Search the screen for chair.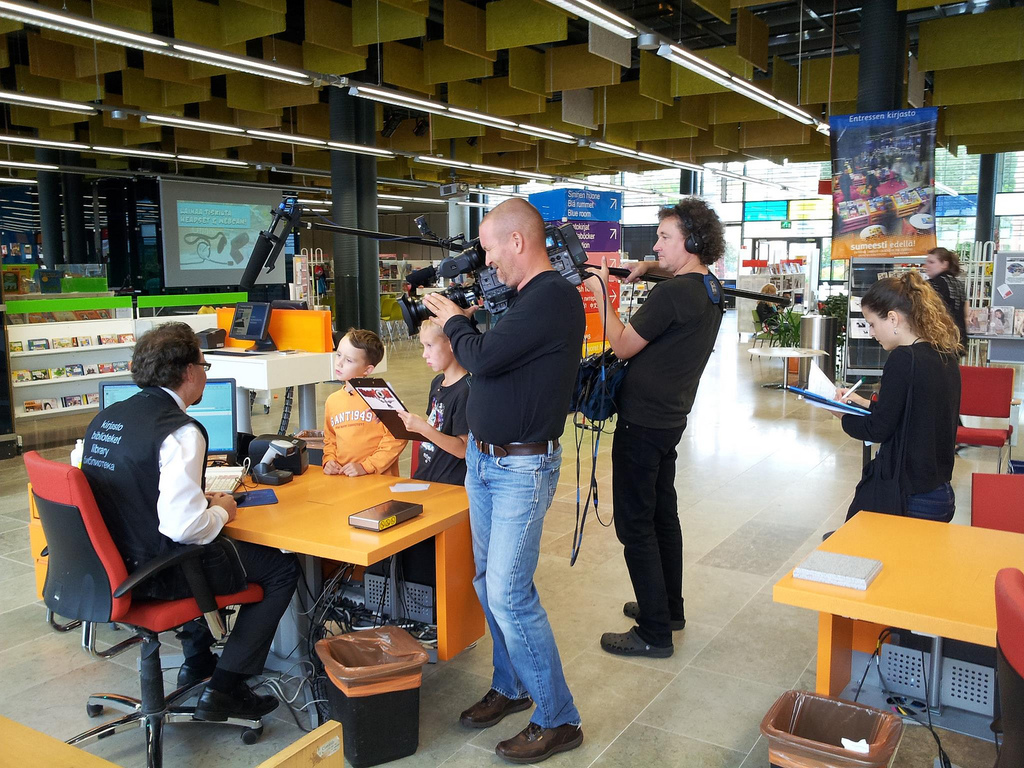
Found at locate(954, 362, 1015, 474).
